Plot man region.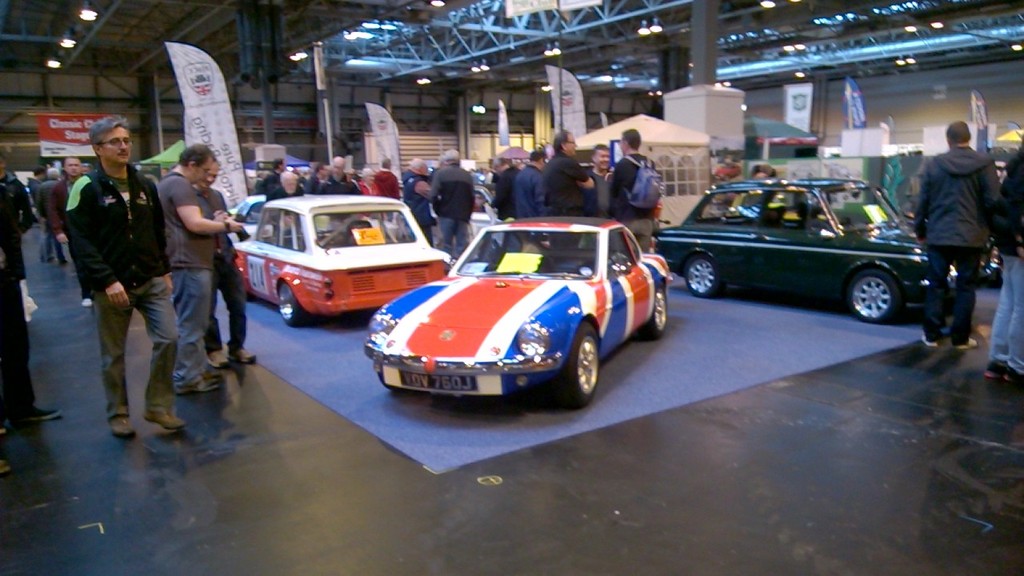
Plotted at region(911, 121, 1002, 352).
